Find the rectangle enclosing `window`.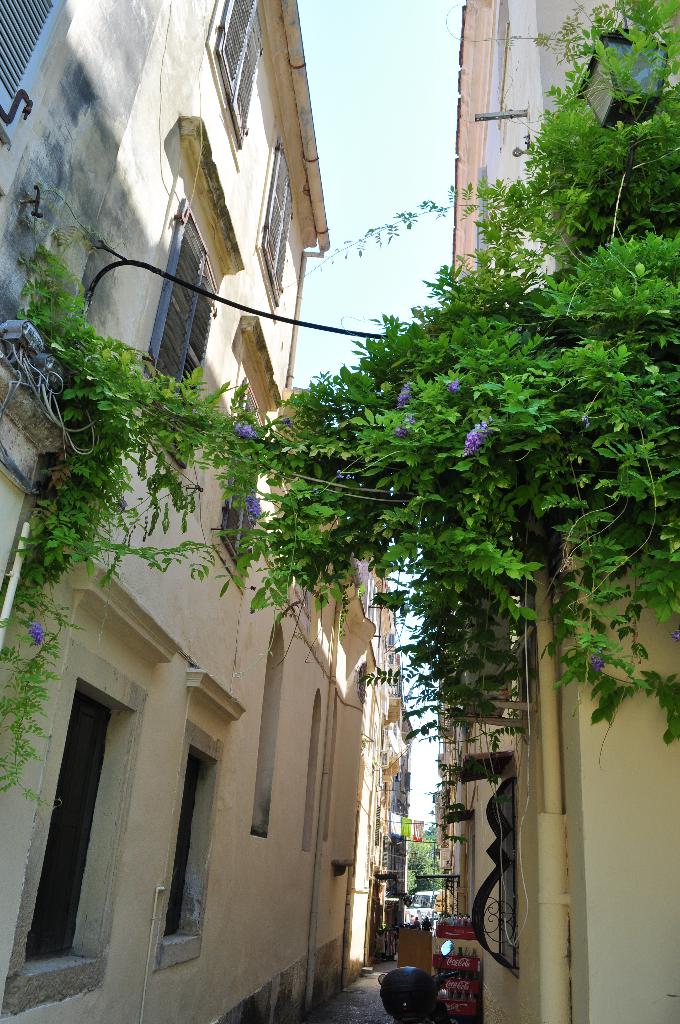
(252, 135, 297, 323).
